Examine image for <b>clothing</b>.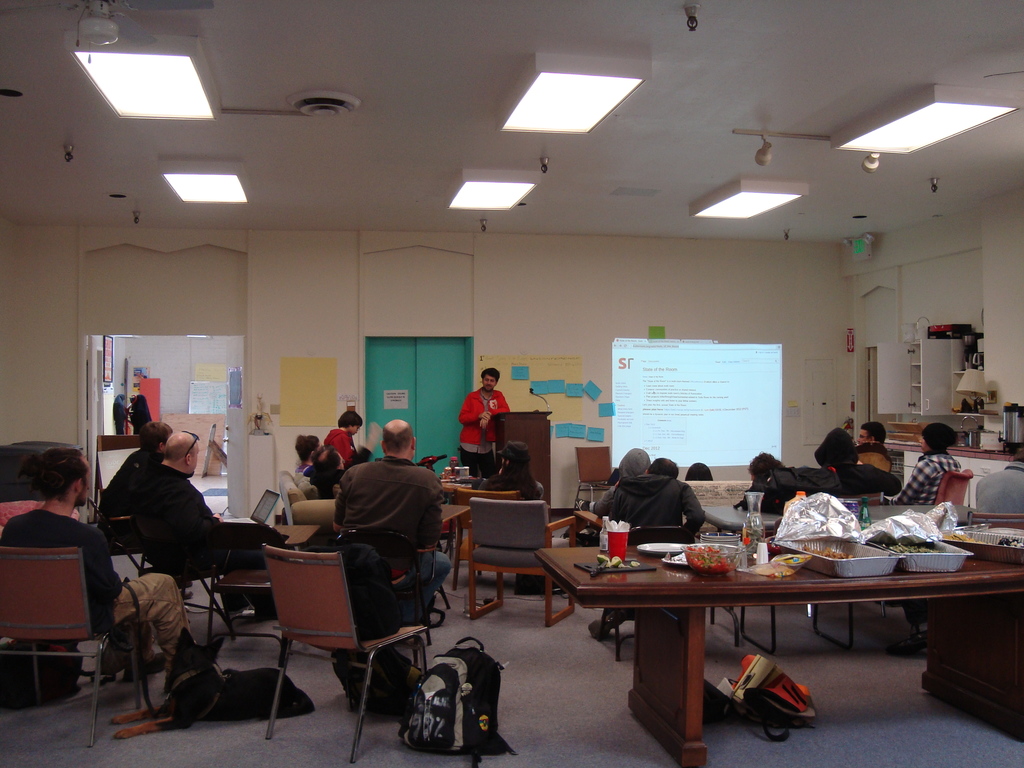
Examination result: [976,465,1023,514].
